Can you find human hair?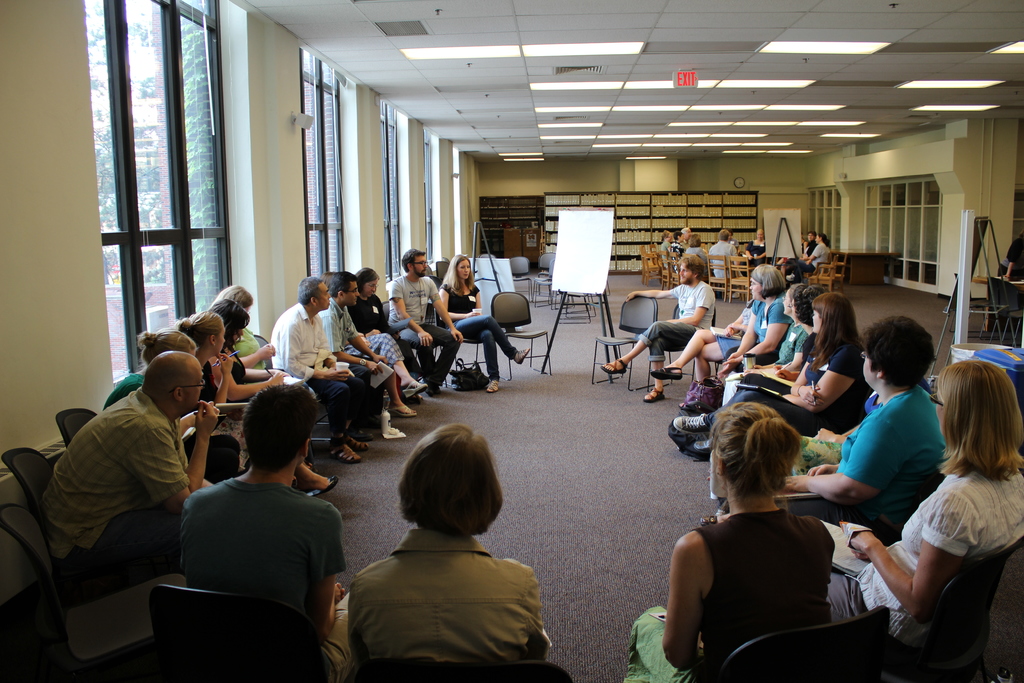
Yes, bounding box: (806, 289, 857, 369).
